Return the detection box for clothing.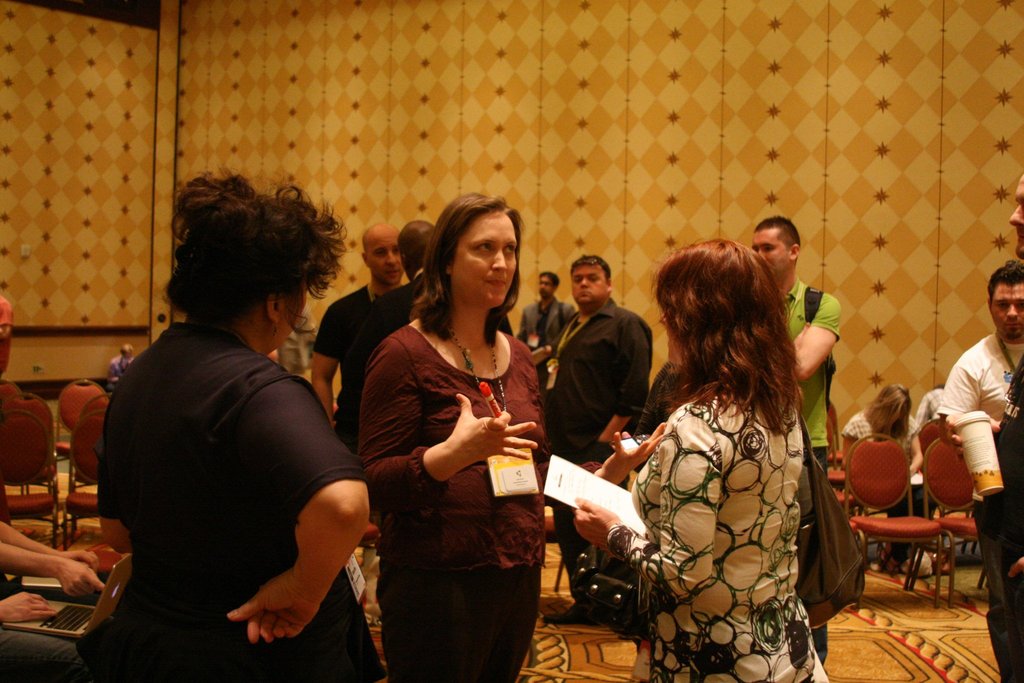
BBox(516, 297, 579, 404).
